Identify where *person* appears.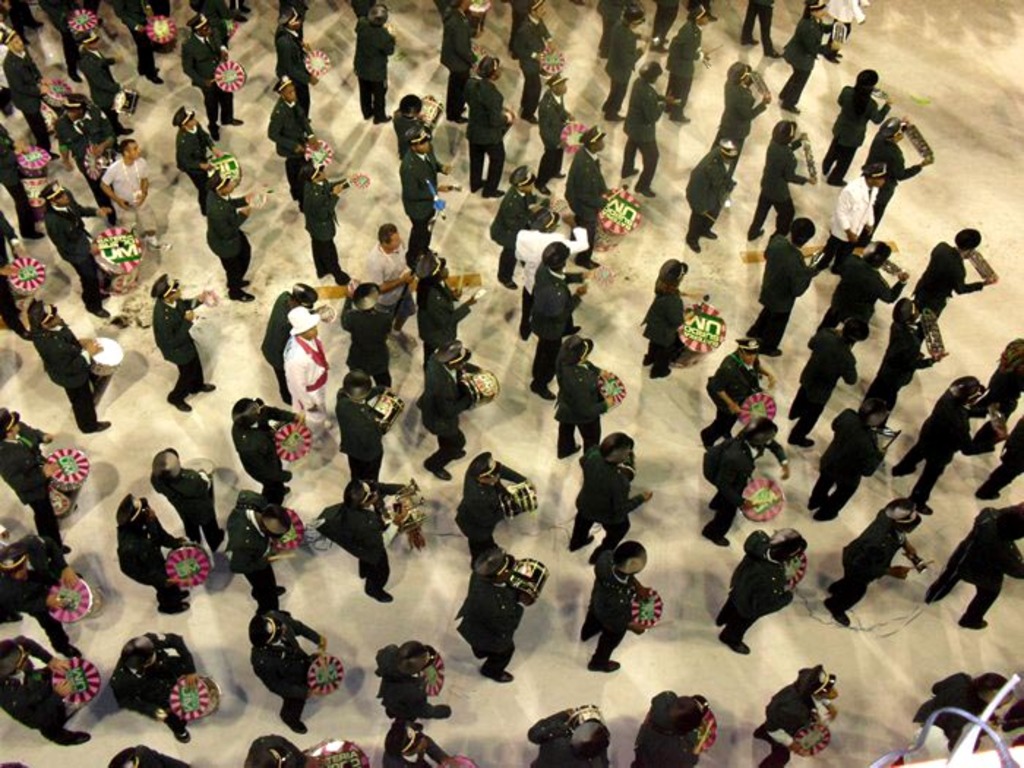
Appears at 508/200/591/338.
